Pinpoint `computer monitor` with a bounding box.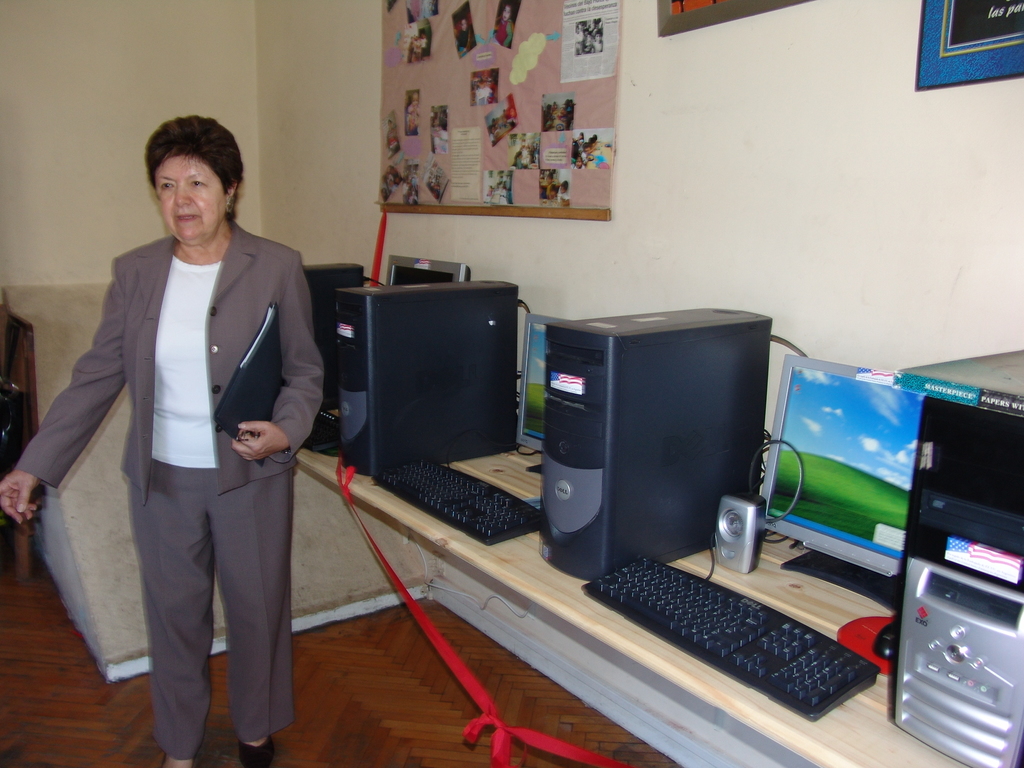
detection(514, 301, 573, 477).
